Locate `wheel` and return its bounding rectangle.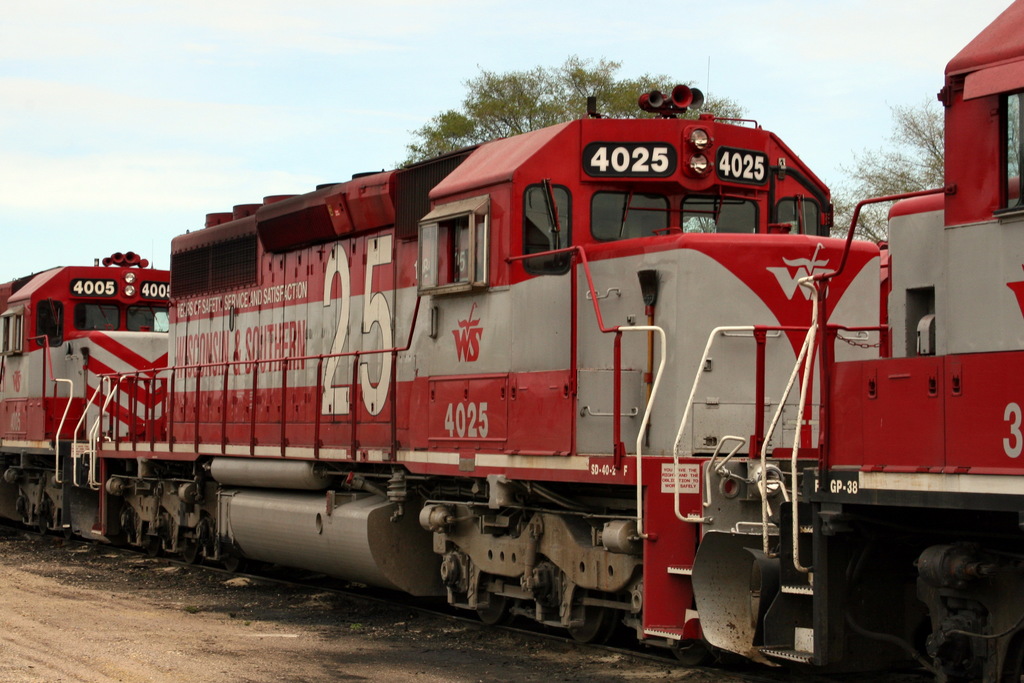
{"left": 568, "top": 604, "right": 612, "bottom": 657}.
